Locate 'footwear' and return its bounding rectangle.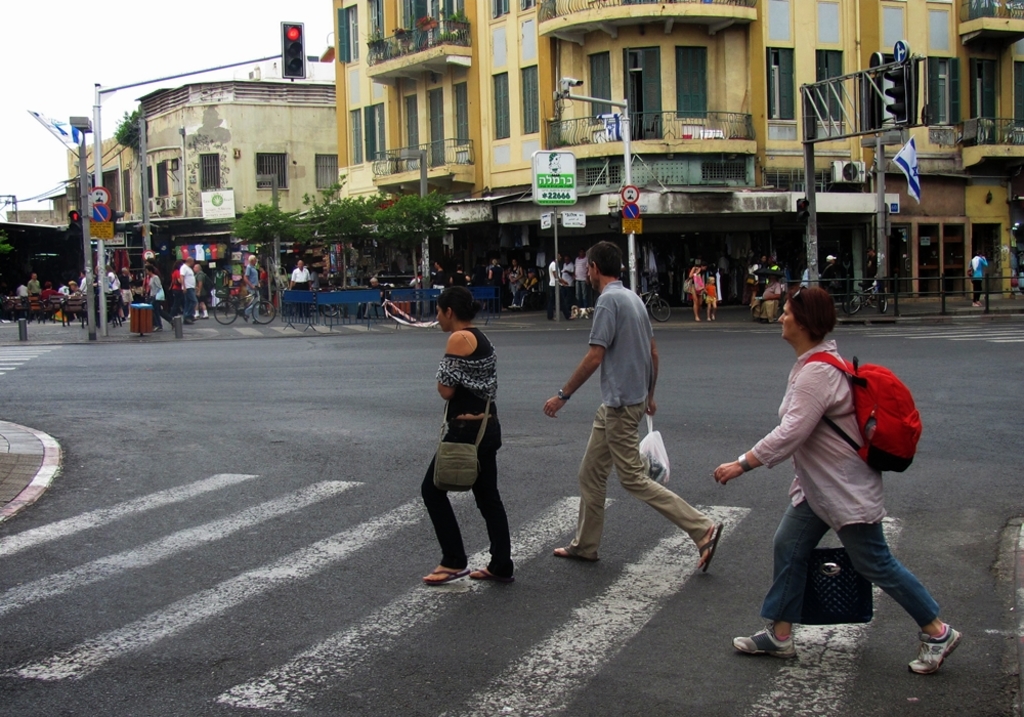
<region>732, 618, 799, 655</region>.
